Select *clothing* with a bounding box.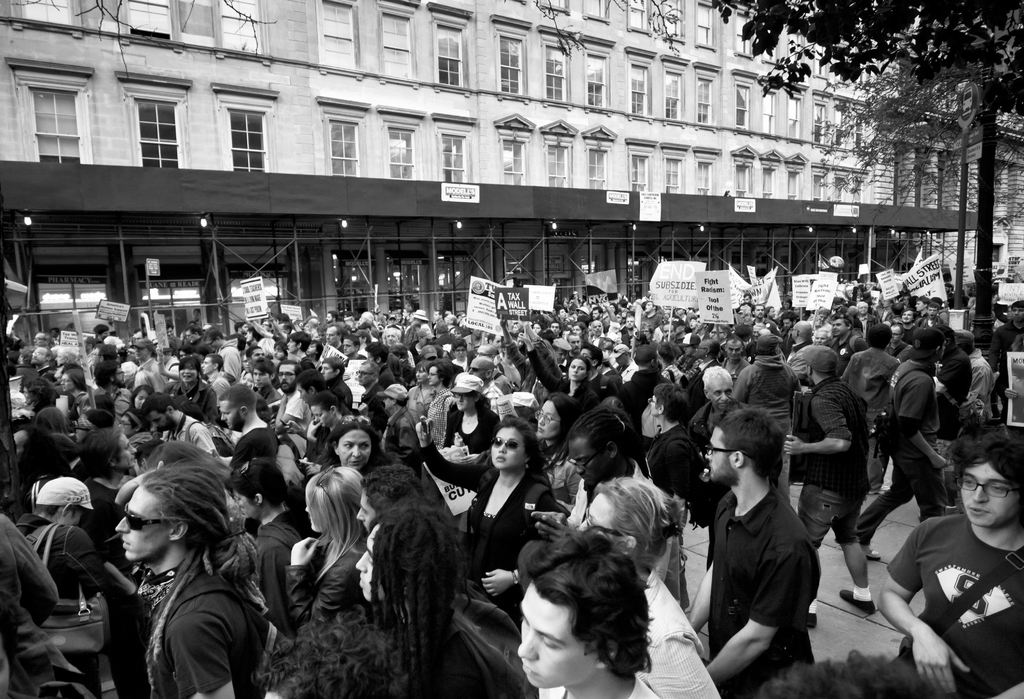
414:453:556:609.
